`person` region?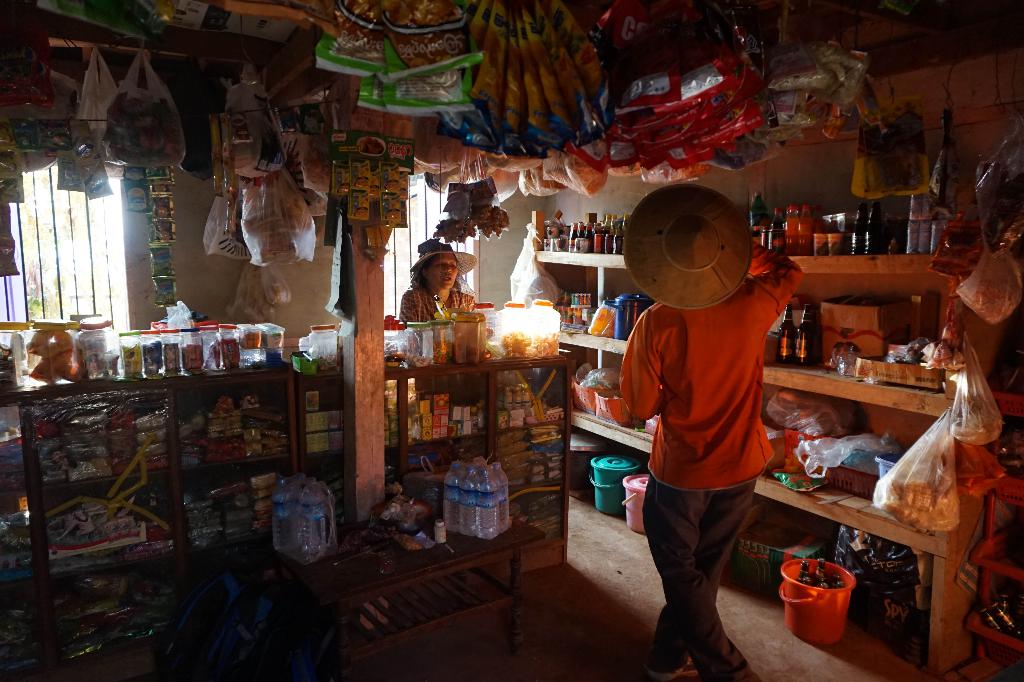
left=627, top=172, right=814, bottom=676
